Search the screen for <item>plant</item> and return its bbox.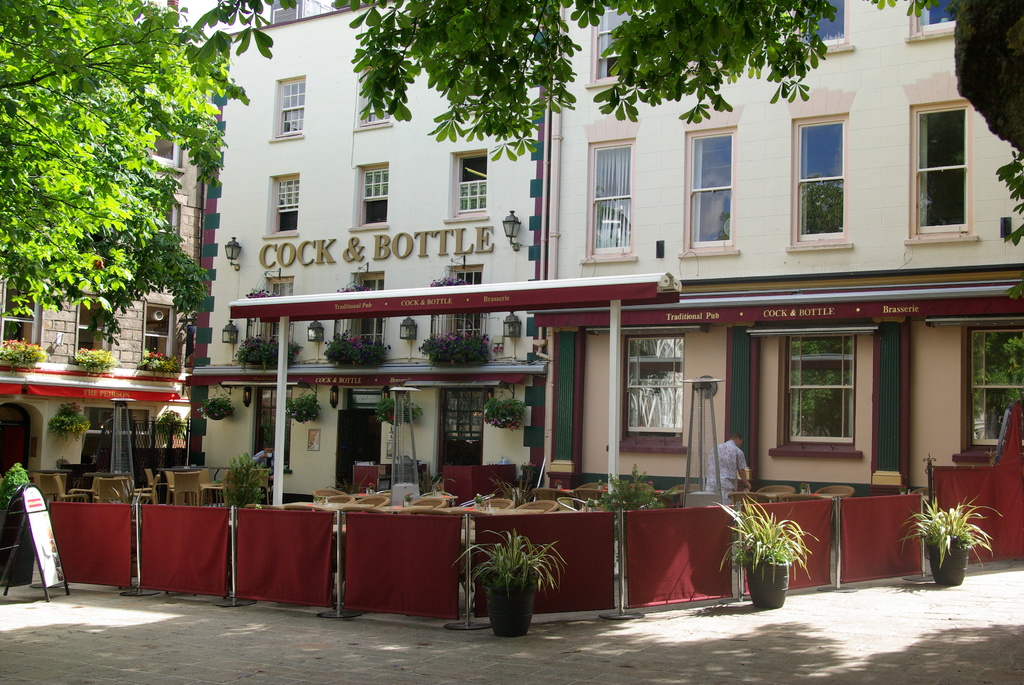
Found: locate(145, 356, 192, 374).
